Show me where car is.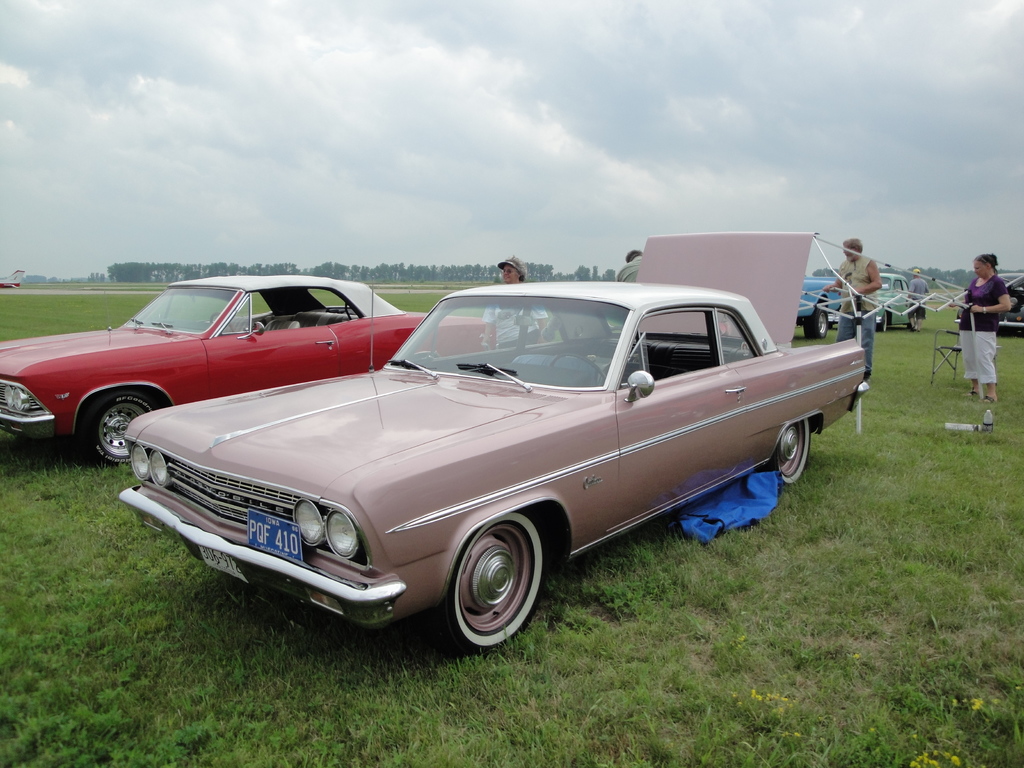
car is at BBox(90, 272, 884, 665).
